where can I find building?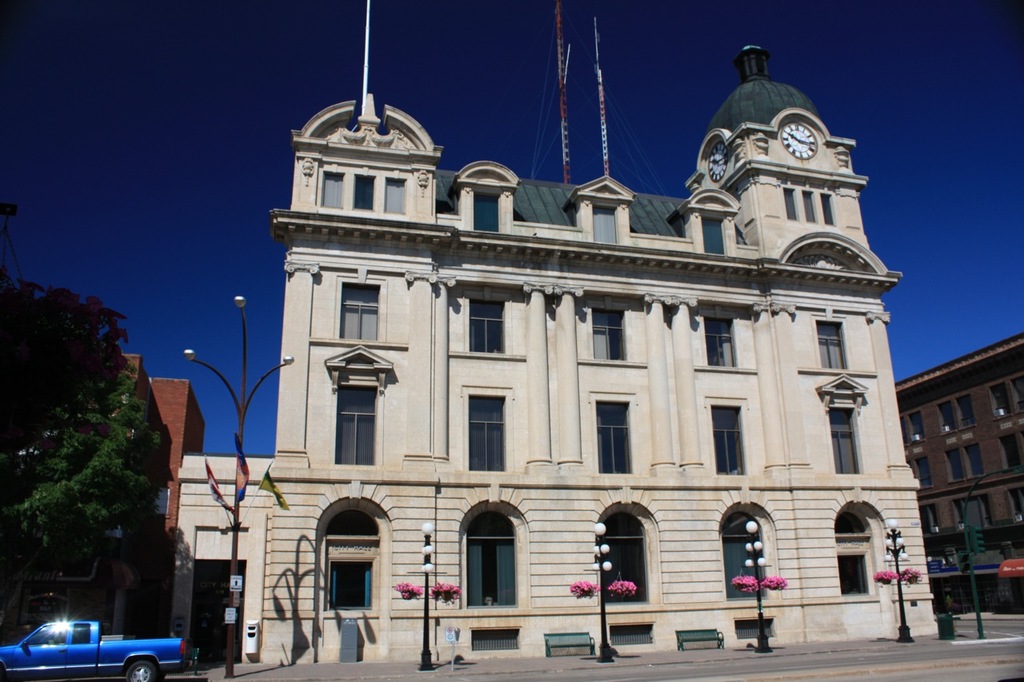
You can find it at left=894, top=329, right=1023, bottom=608.
